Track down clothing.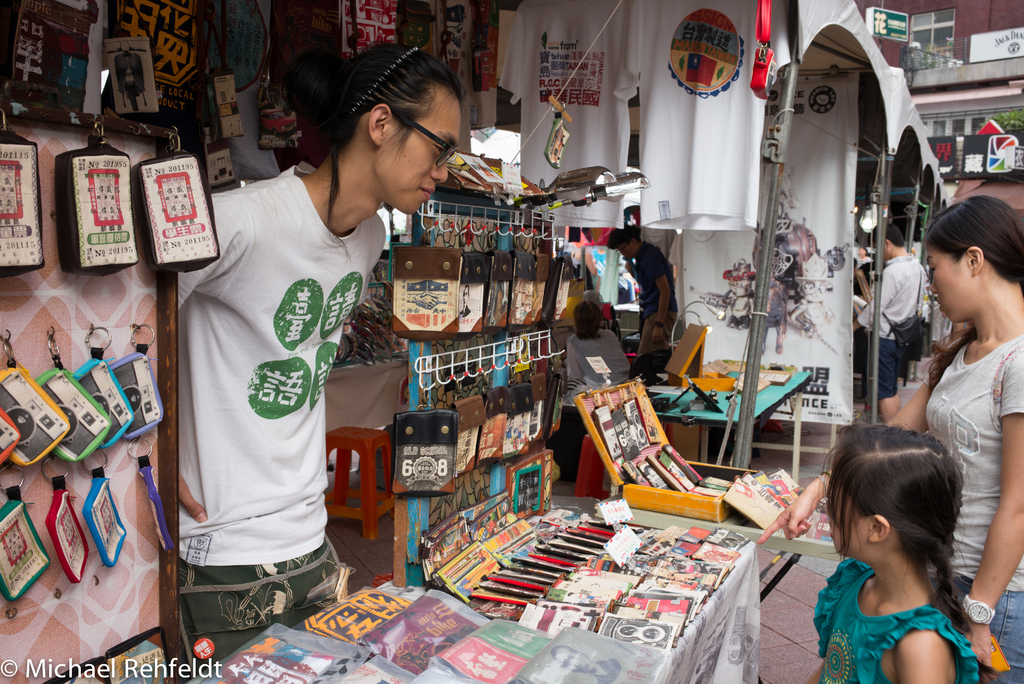
Tracked to Rect(564, 333, 636, 478).
